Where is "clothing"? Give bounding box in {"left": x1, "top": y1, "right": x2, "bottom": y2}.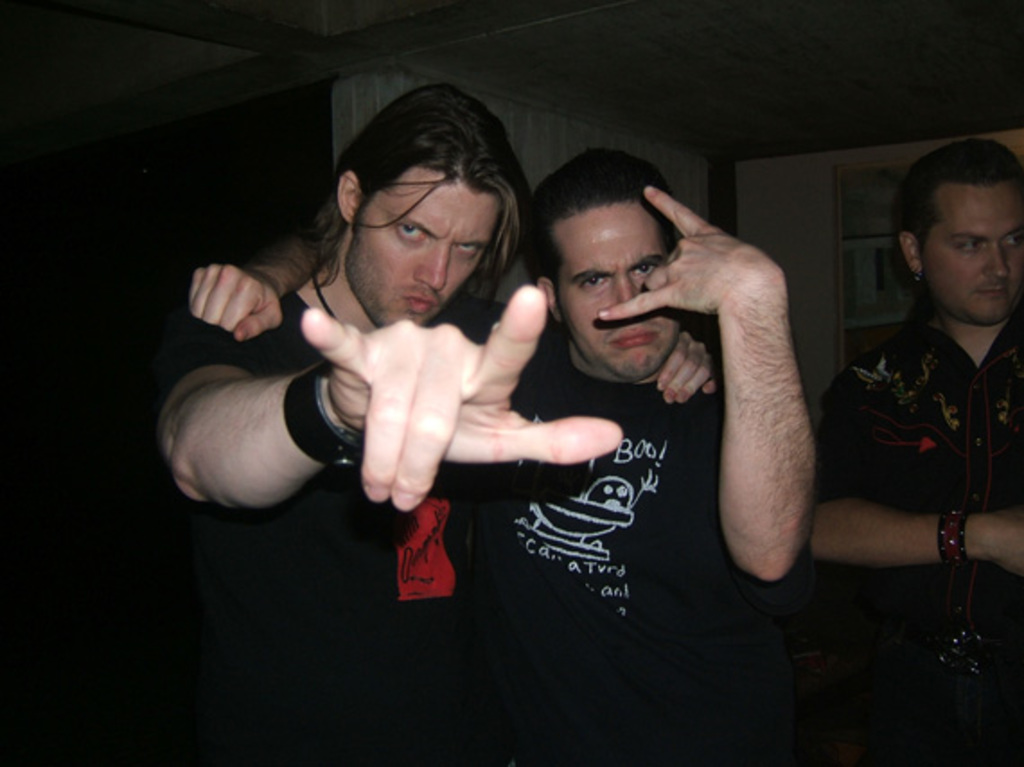
{"left": 516, "top": 345, "right": 828, "bottom": 765}.
